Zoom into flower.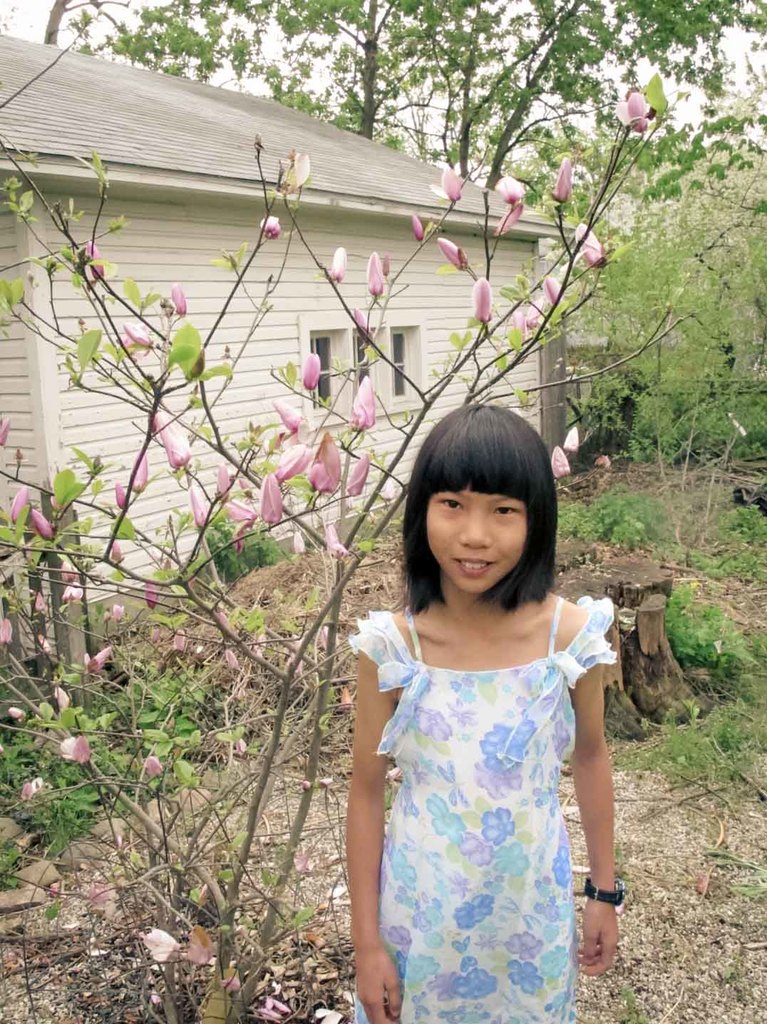
Zoom target: locate(364, 252, 383, 299).
